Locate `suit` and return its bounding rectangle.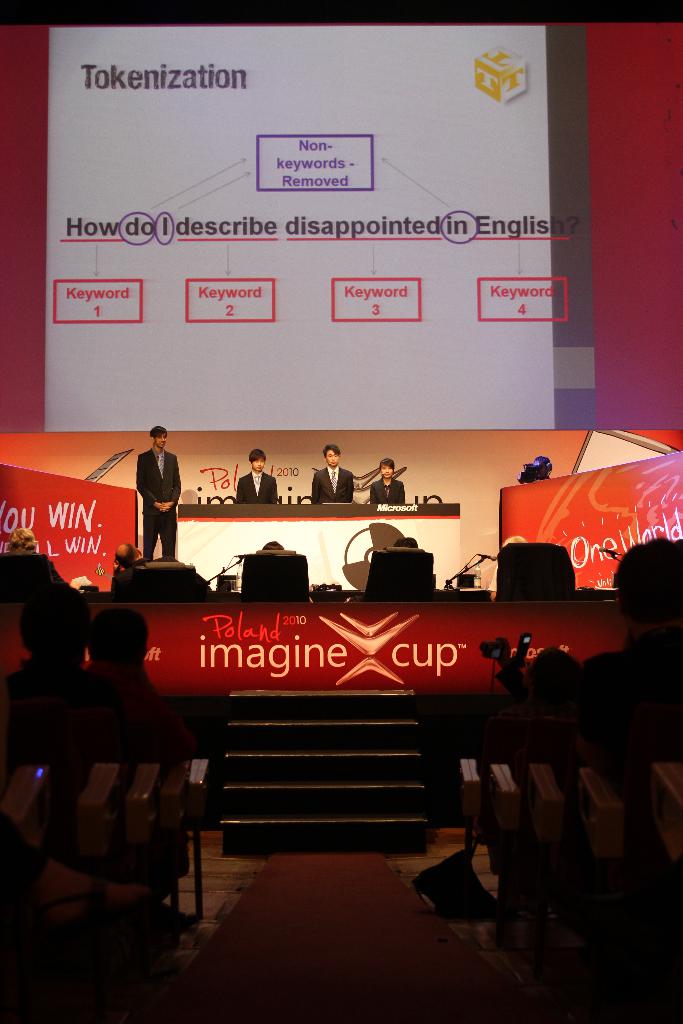
pyautogui.locateOnScreen(309, 462, 357, 504).
